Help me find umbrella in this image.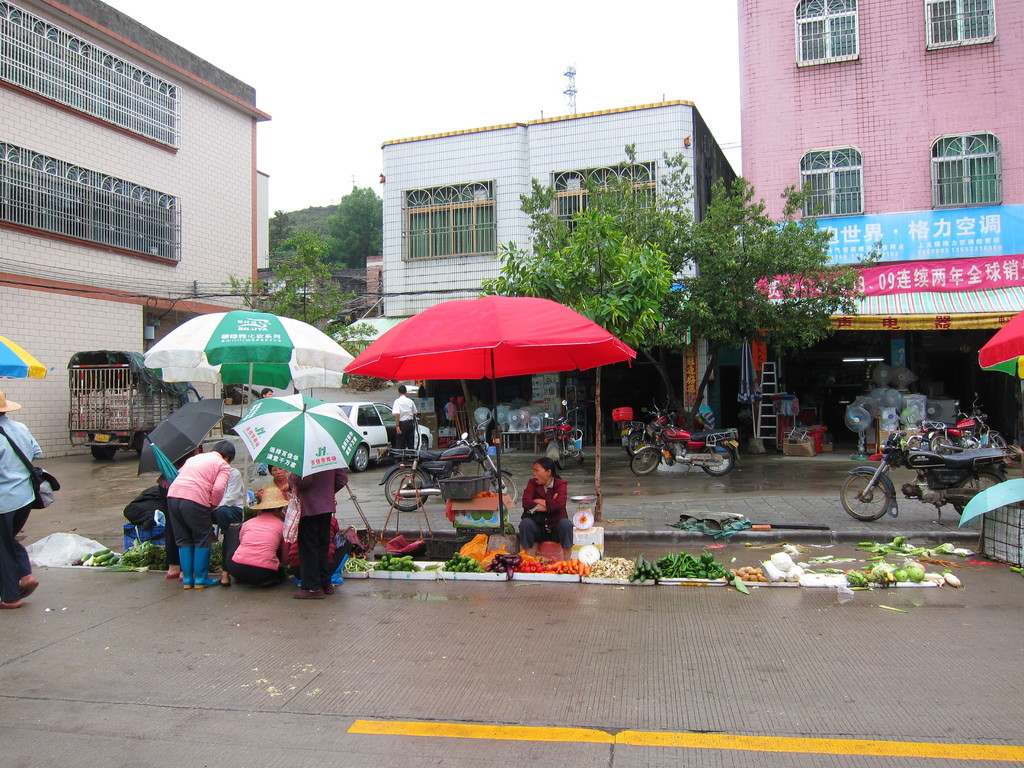
Found it: 975:310:1023:381.
